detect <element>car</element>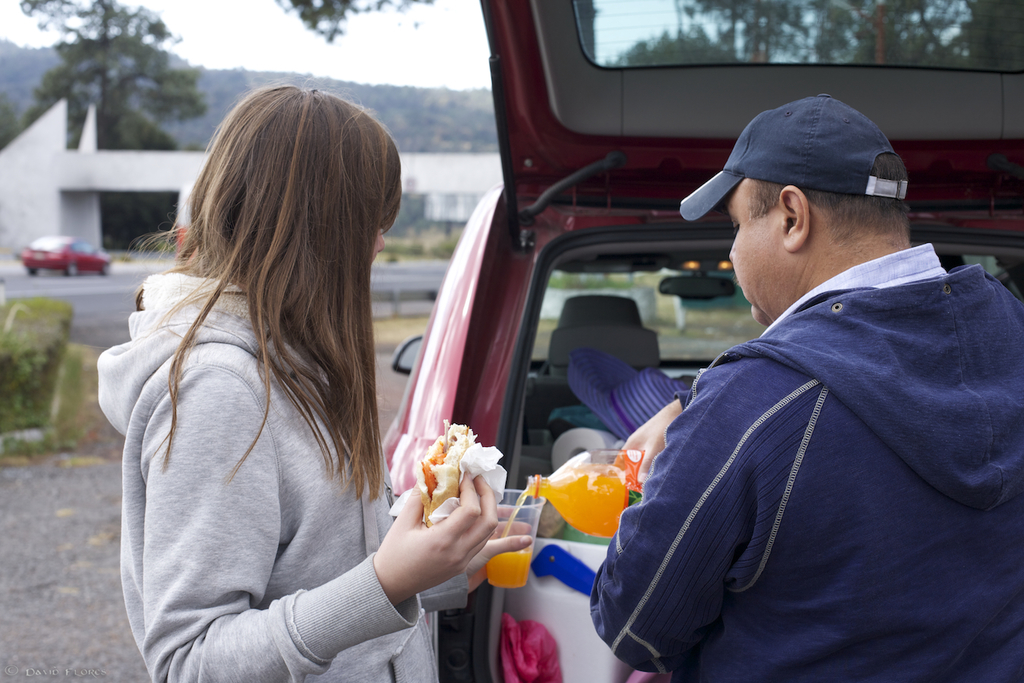
{"left": 373, "top": 0, "right": 1022, "bottom": 682}
